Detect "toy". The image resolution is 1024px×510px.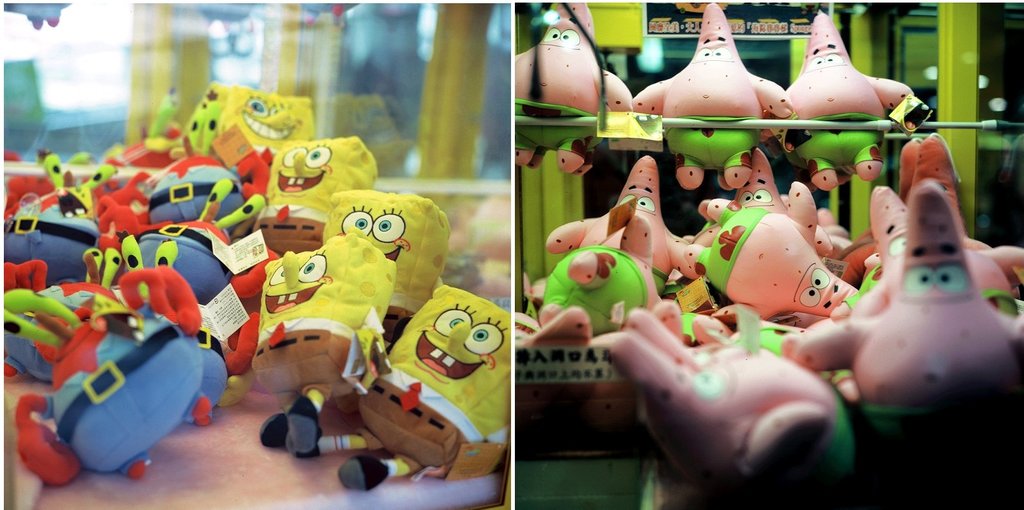
{"x1": 630, "y1": 3, "x2": 794, "y2": 189}.
